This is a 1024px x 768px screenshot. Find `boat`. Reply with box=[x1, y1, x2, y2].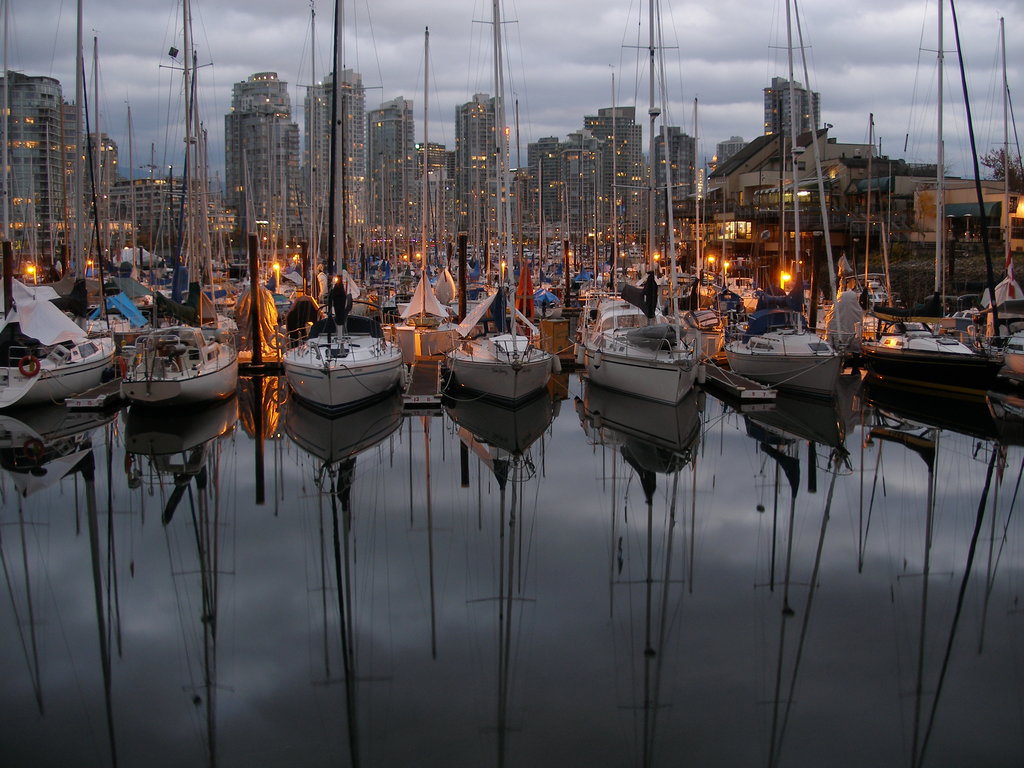
box=[720, 4, 847, 390].
